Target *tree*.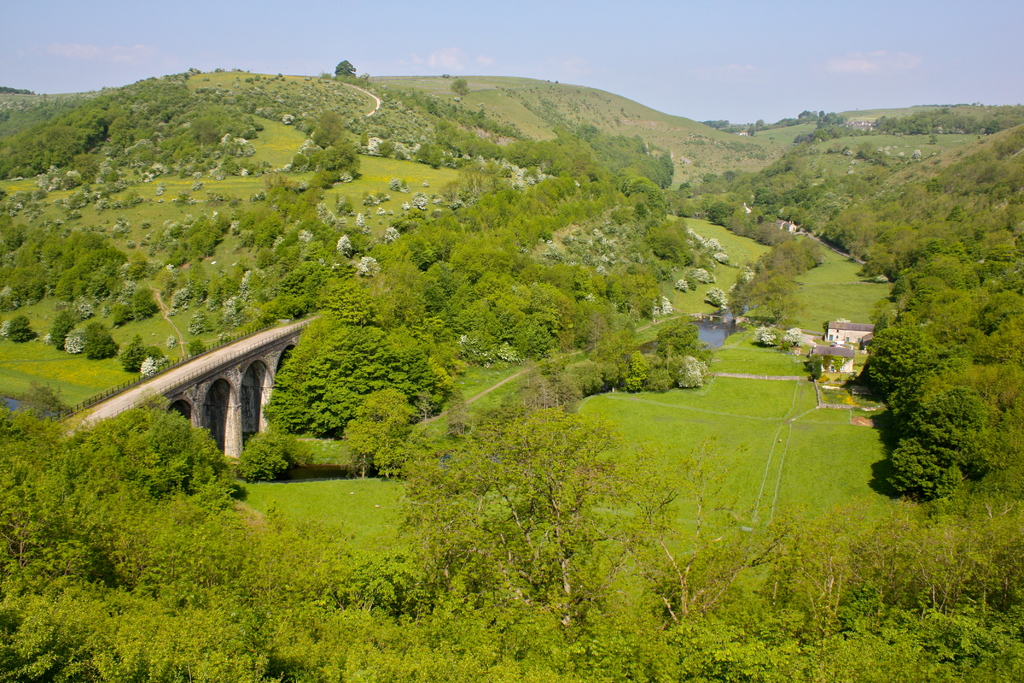
Target region: (left=337, top=386, right=420, bottom=475).
